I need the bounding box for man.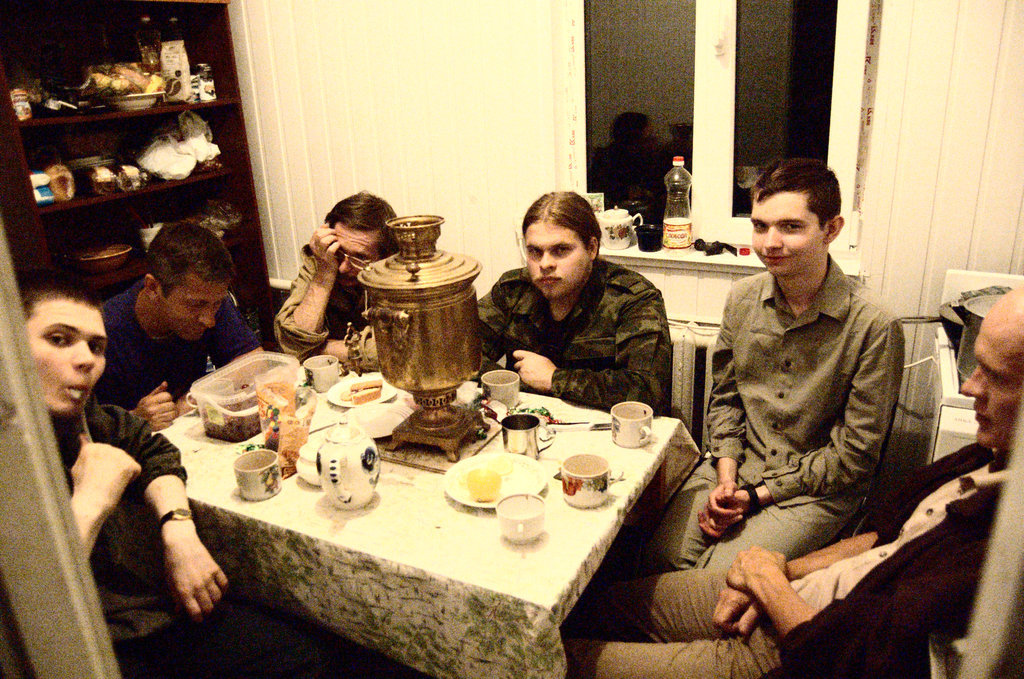
Here it is: bbox=[85, 221, 269, 433].
